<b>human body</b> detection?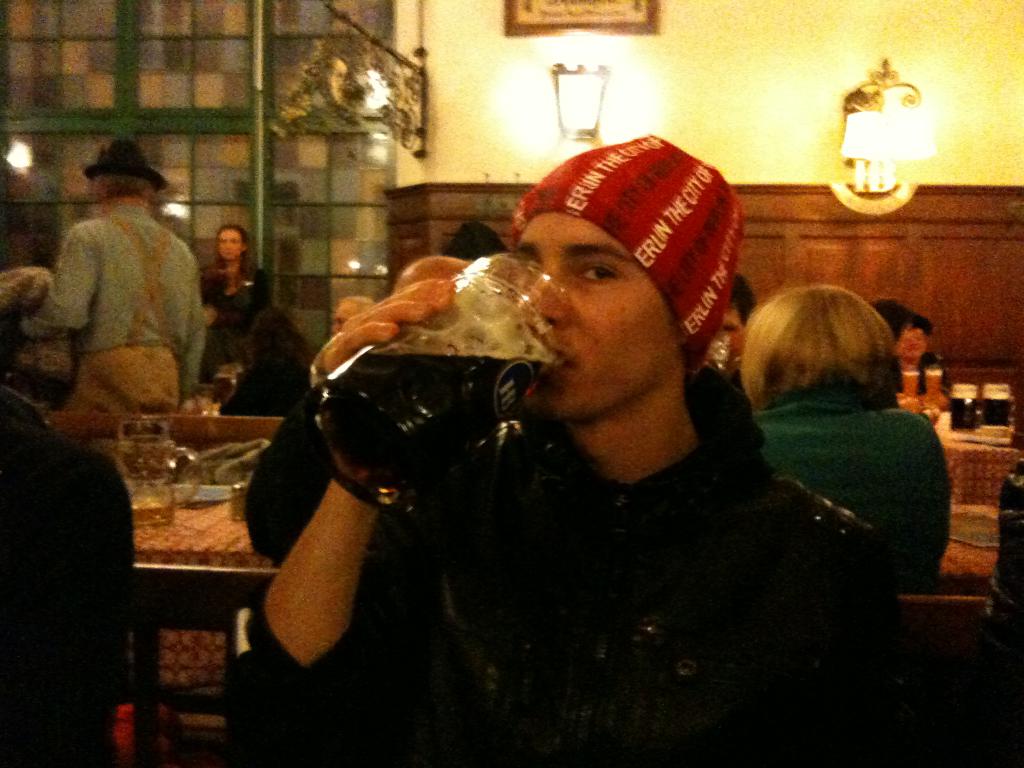
select_region(212, 296, 312, 420)
